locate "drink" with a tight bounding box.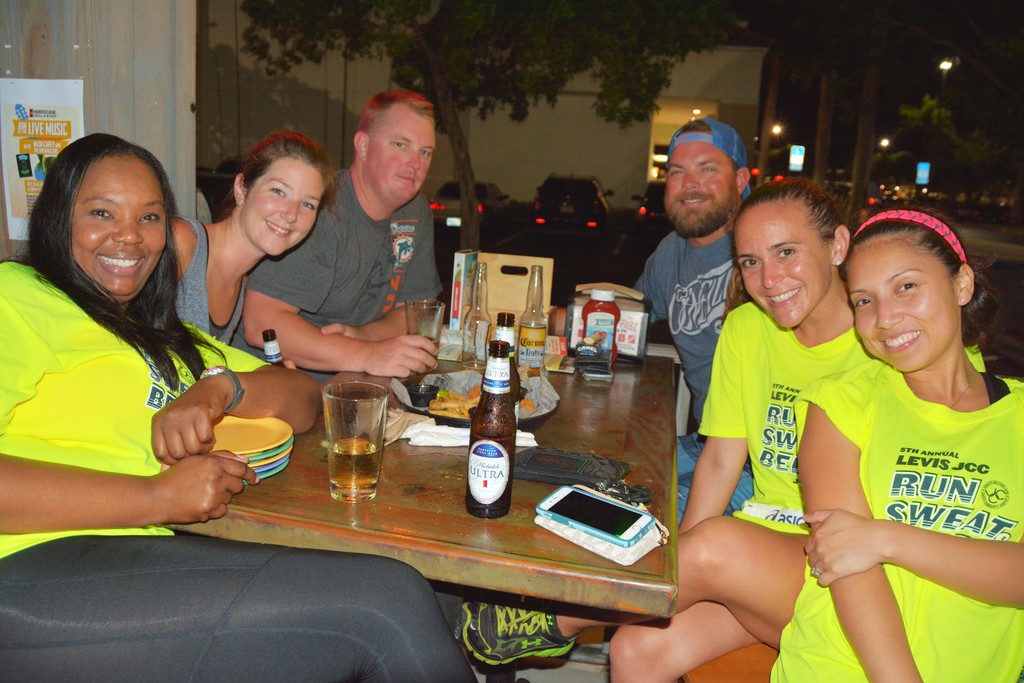
<bbox>314, 384, 396, 513</bbox>.
